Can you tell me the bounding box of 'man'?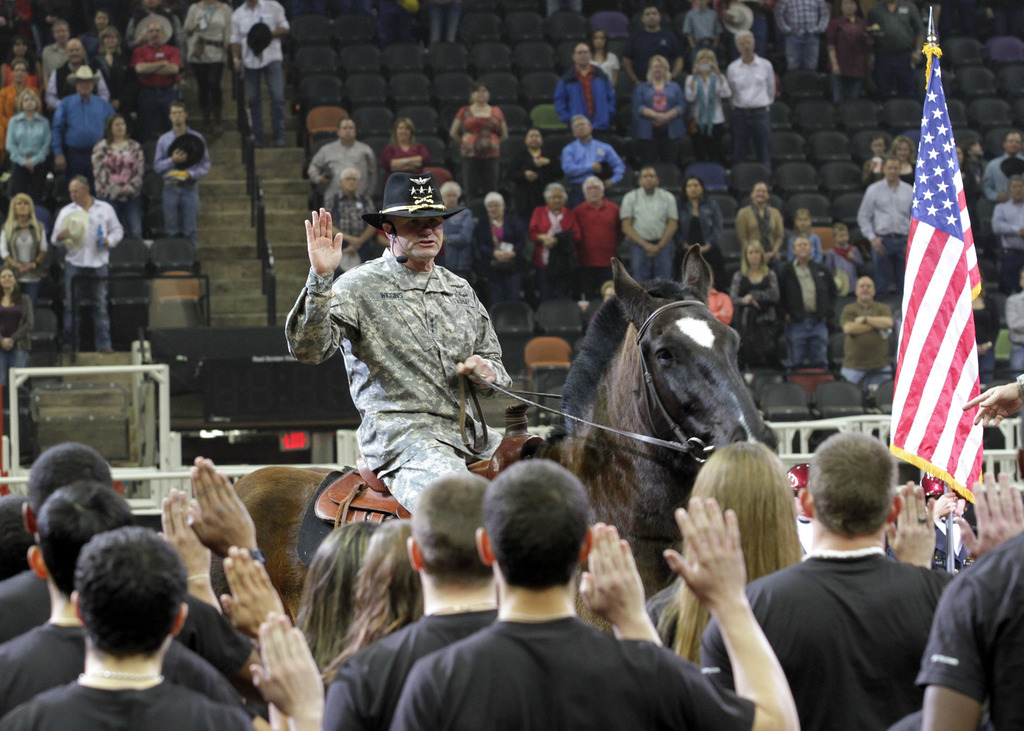
Rect(620, 6, 689, 94).
